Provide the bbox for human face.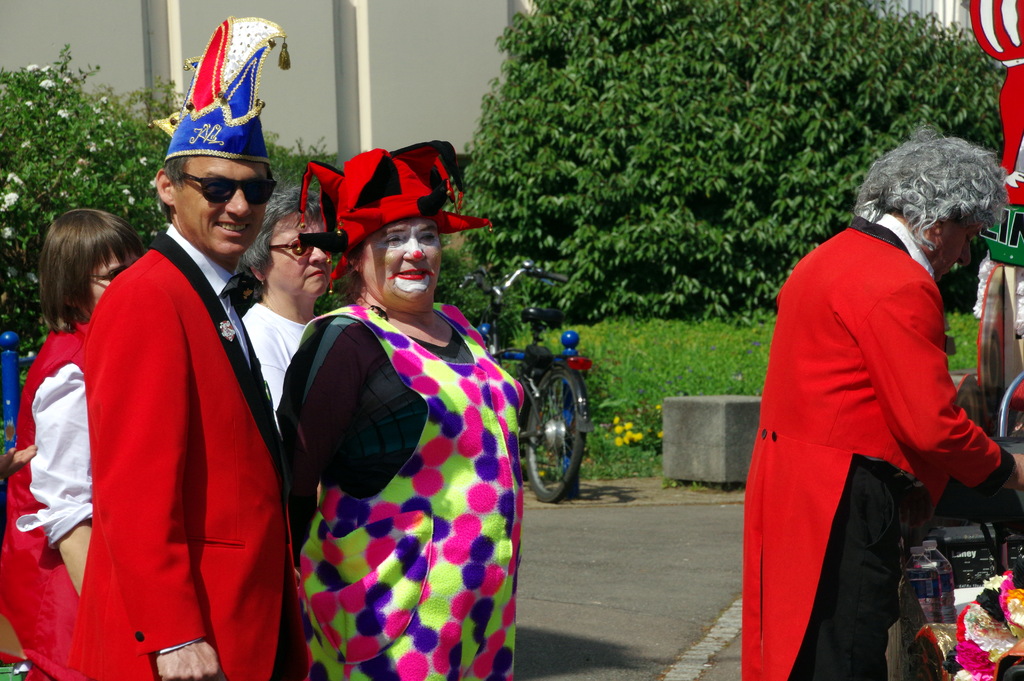
box=[356, 220, 437, 315].
